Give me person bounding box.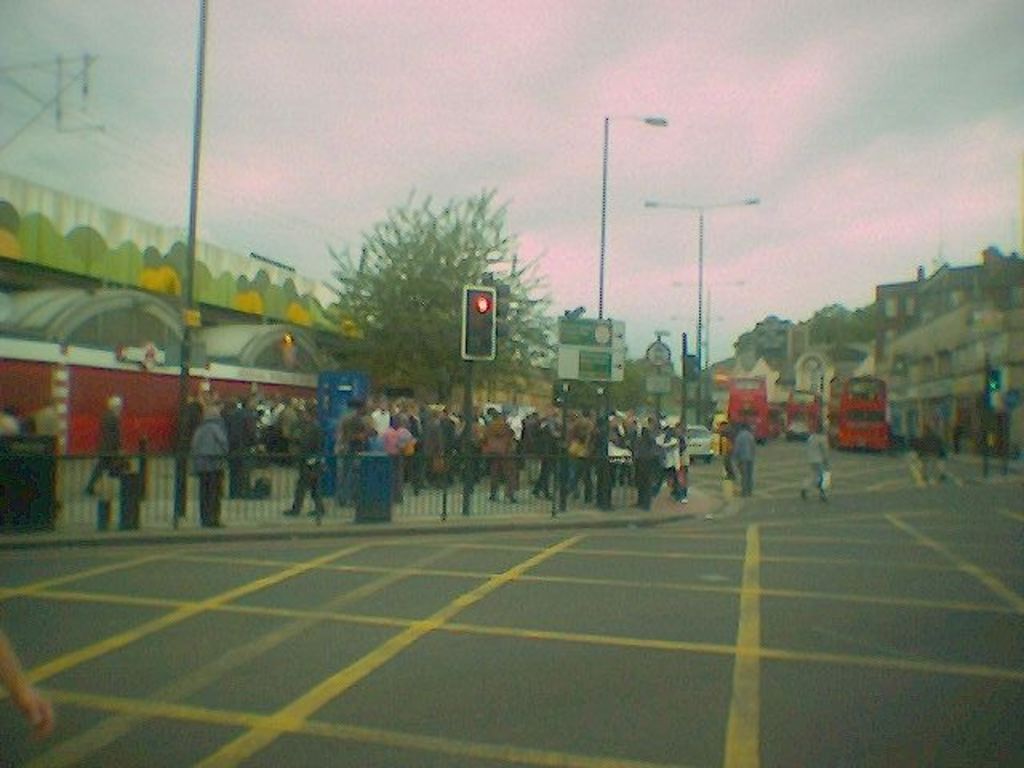
crop(282, 411, 333, 518).
